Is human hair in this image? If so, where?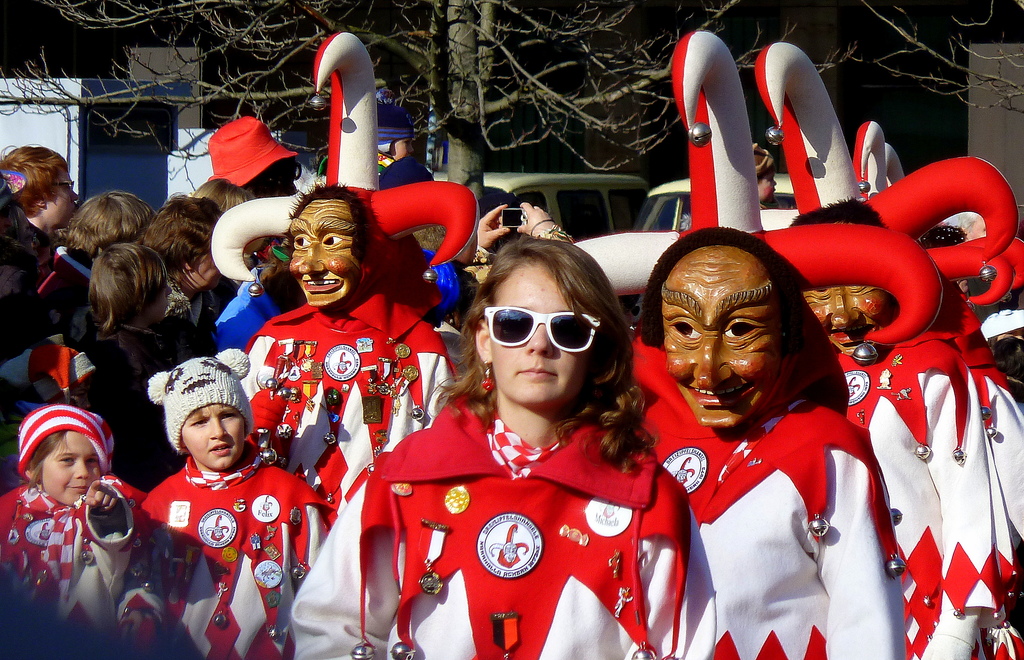
Yes, at crop(67, 188, 156, 268).
